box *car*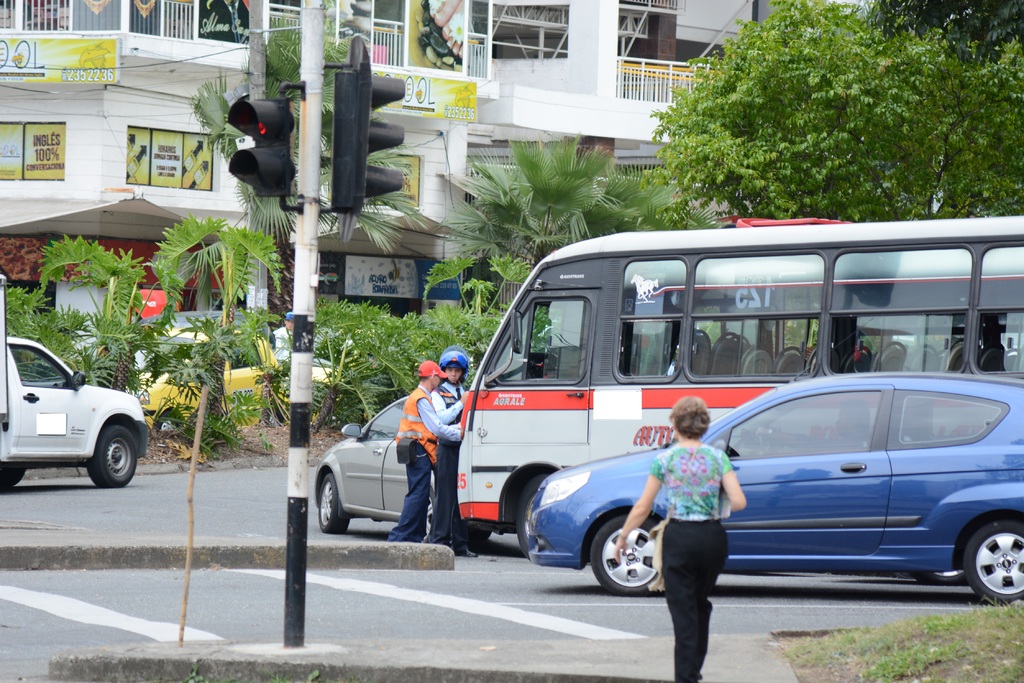
{"left": 123, "top": 325, "right": 282, "bottom": 430}
